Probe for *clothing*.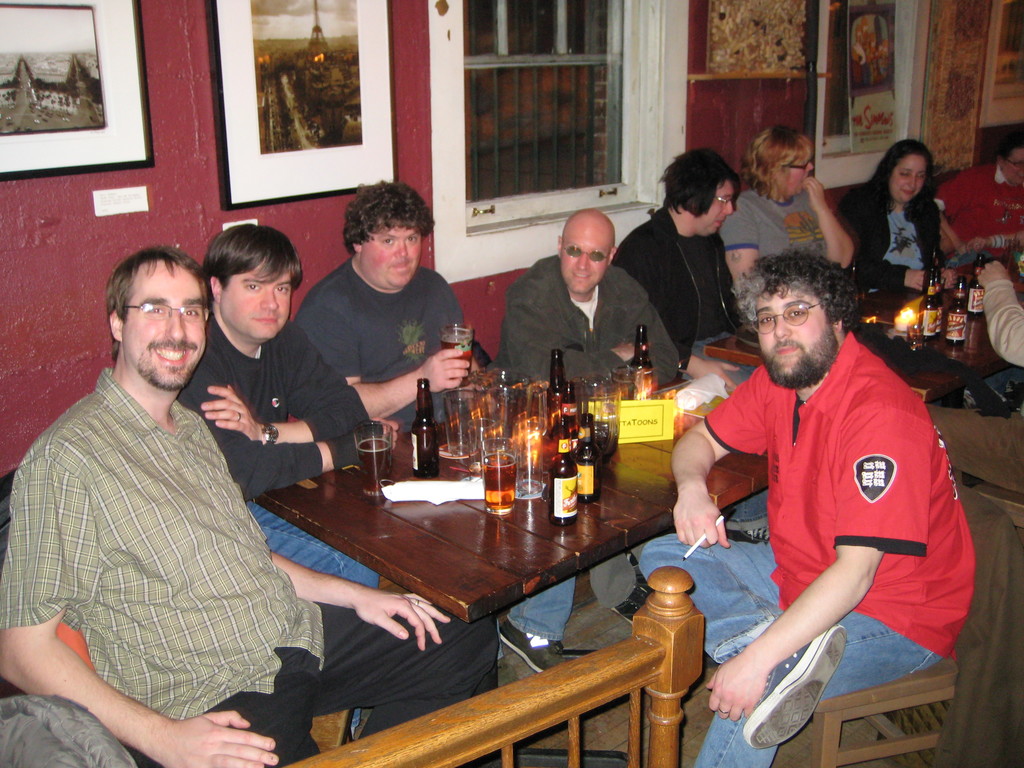
Probe result: pyautogui.locateOnScreen(180, 312, 384, 590).
